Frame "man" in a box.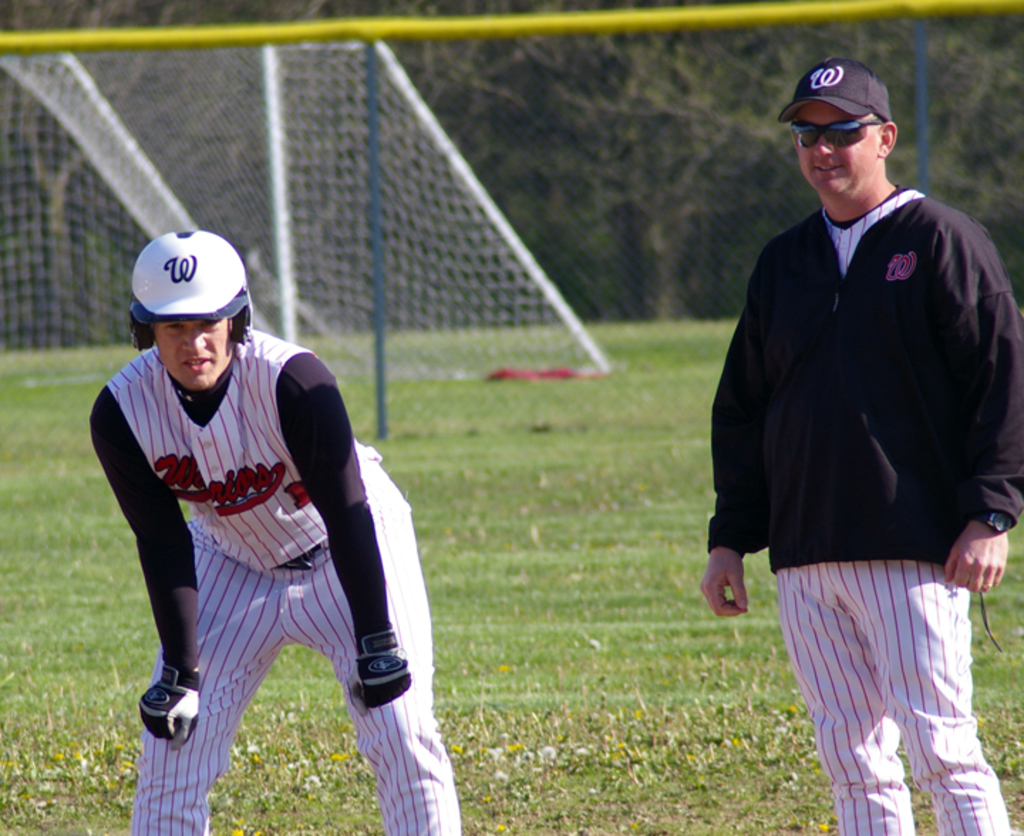
(x1=705, y1=24, x2=1013, y2=835).
